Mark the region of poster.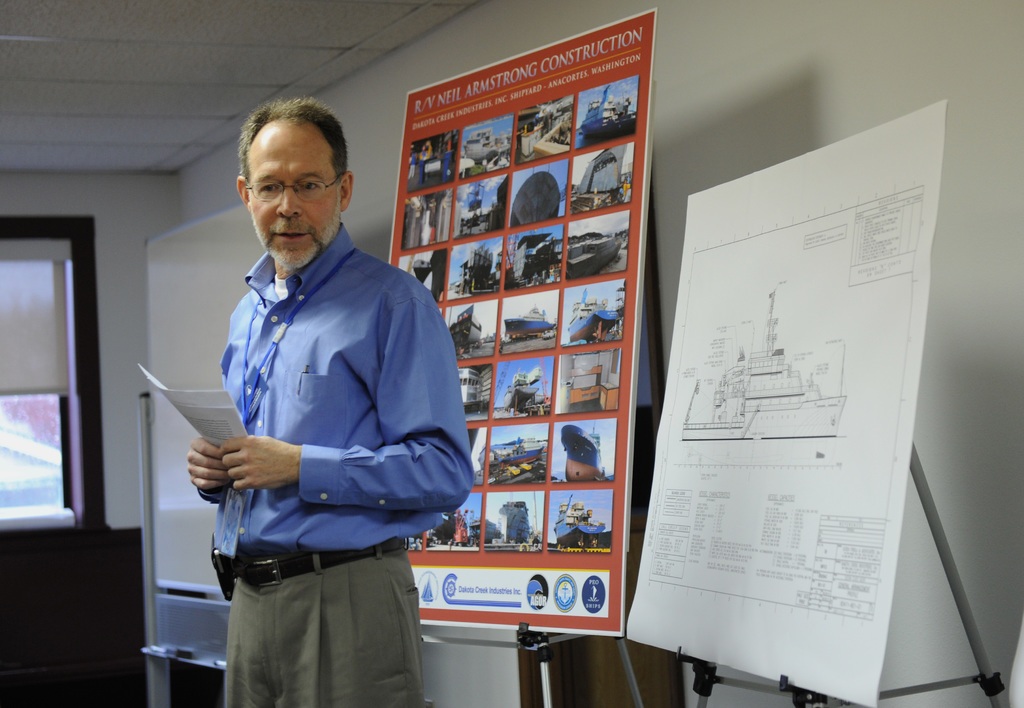
Region: detection(385, 7, 657, 639).
